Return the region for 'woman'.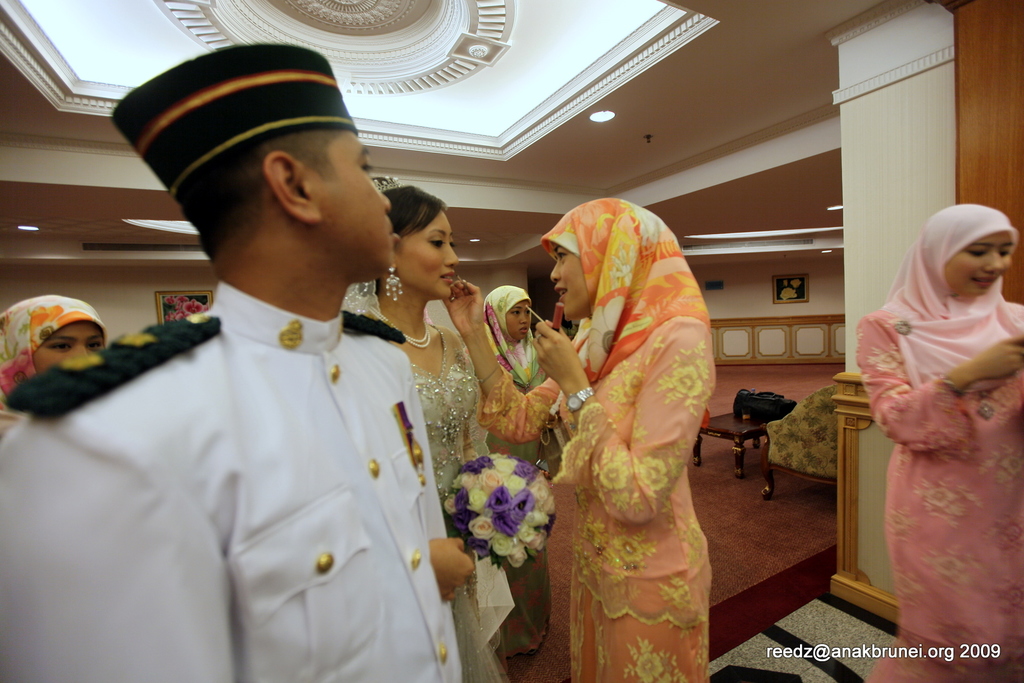
<region>830, 193, 1023, 673</region>.
